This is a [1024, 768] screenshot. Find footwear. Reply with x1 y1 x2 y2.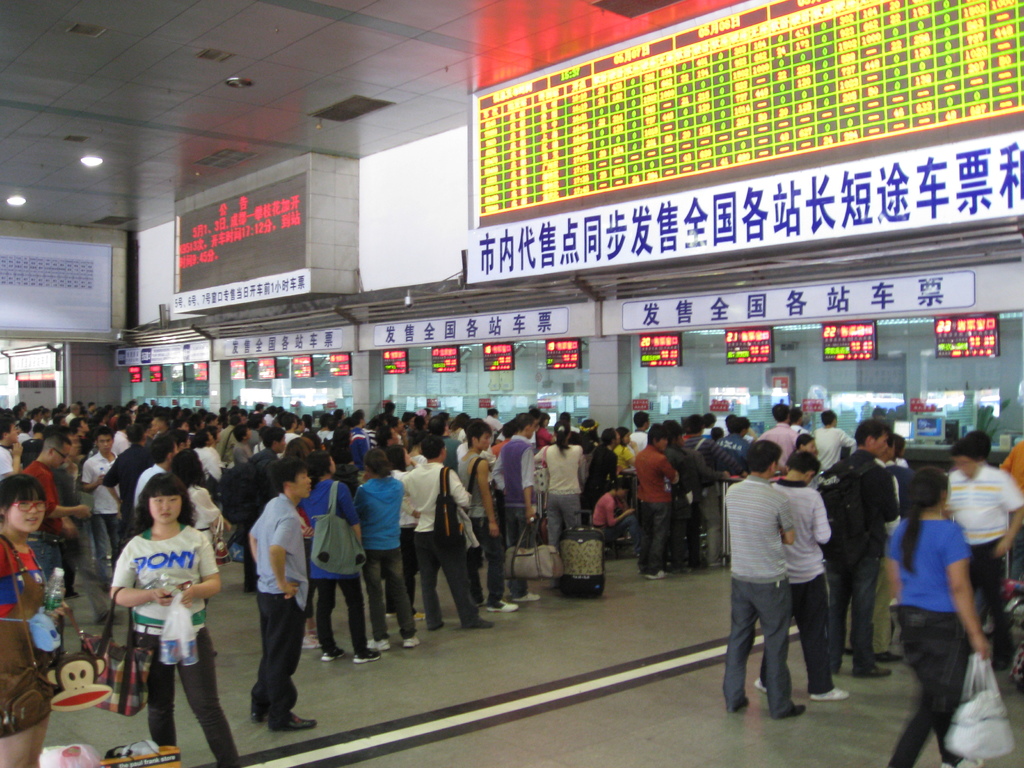
730 684 755 716.
